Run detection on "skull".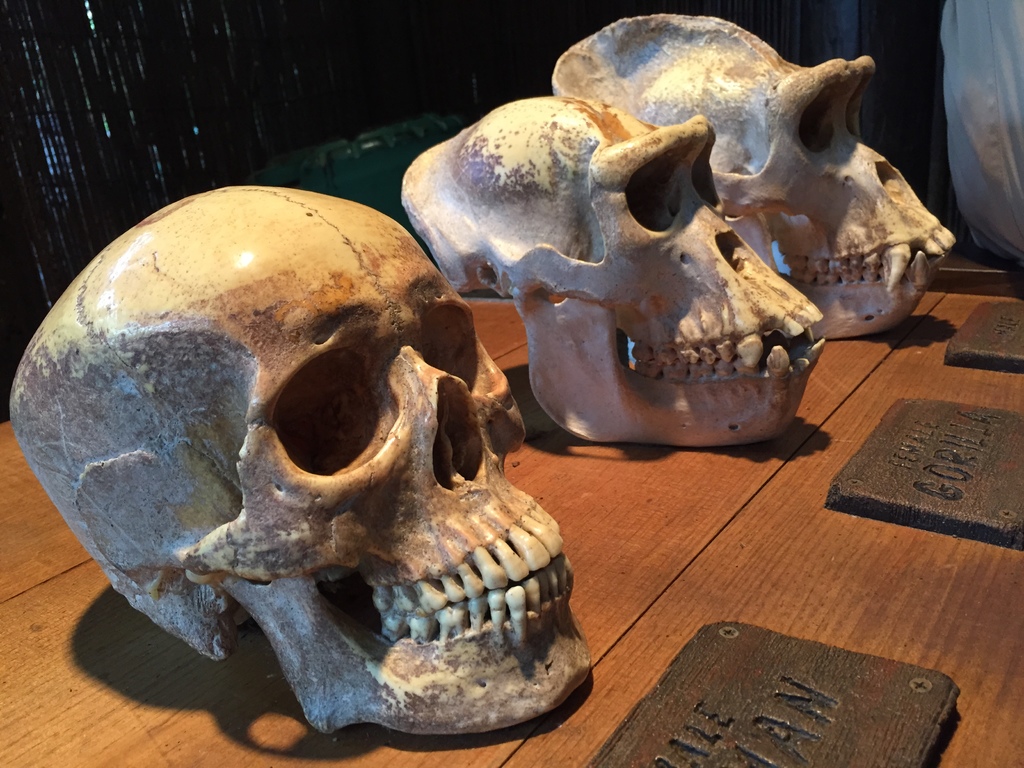
Result: (404, 94, 822, 441).
